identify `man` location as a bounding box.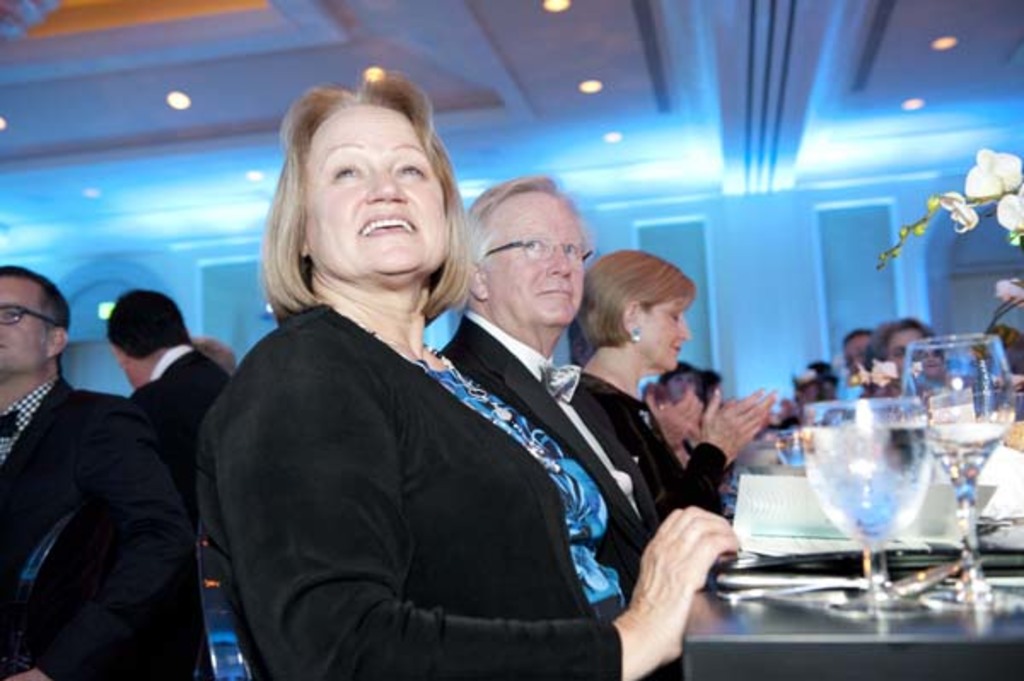
0/258/189/679.
